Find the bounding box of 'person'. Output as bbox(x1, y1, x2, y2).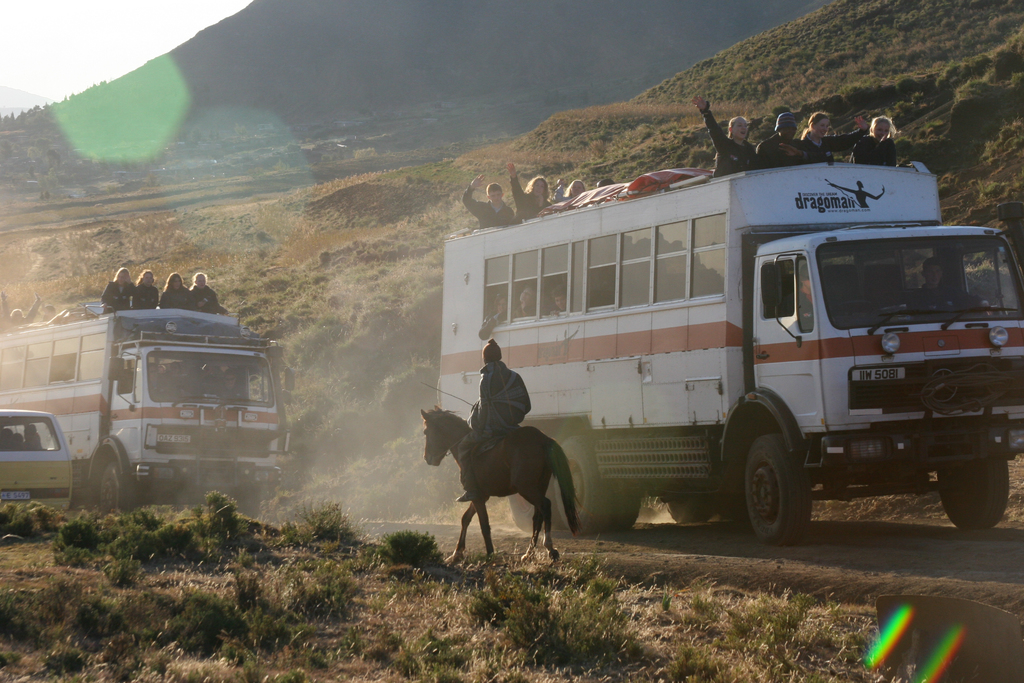
bbox(467, 176, 515, 233).
